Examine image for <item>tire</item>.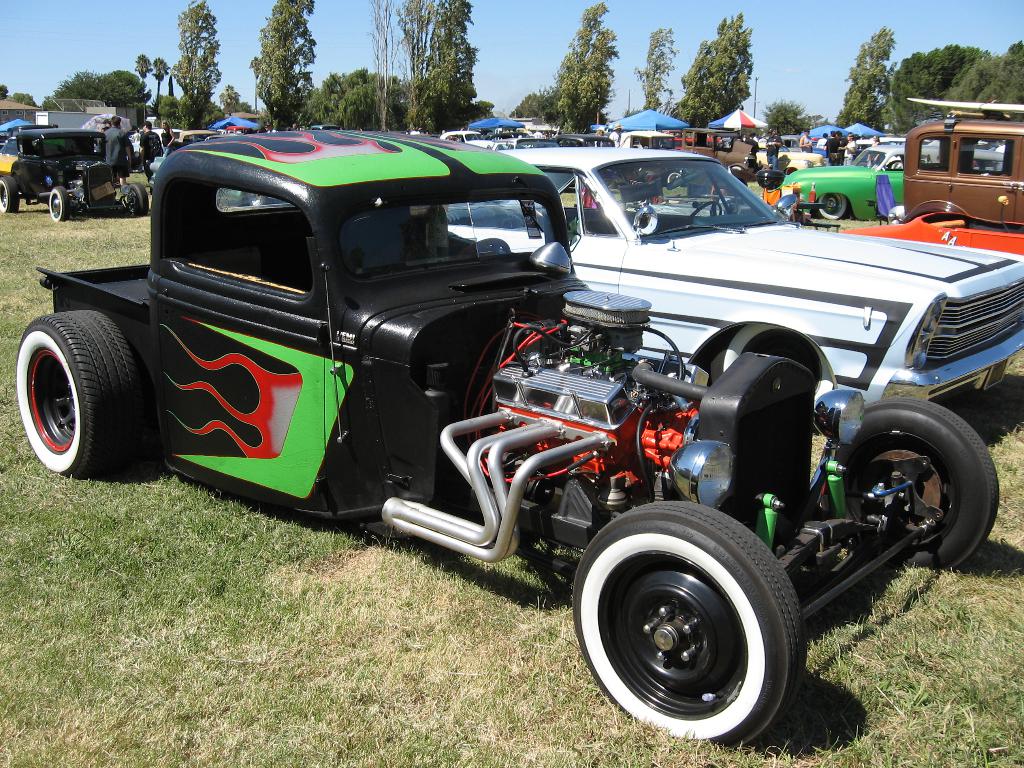
Examination result: (570,498,808,757).
